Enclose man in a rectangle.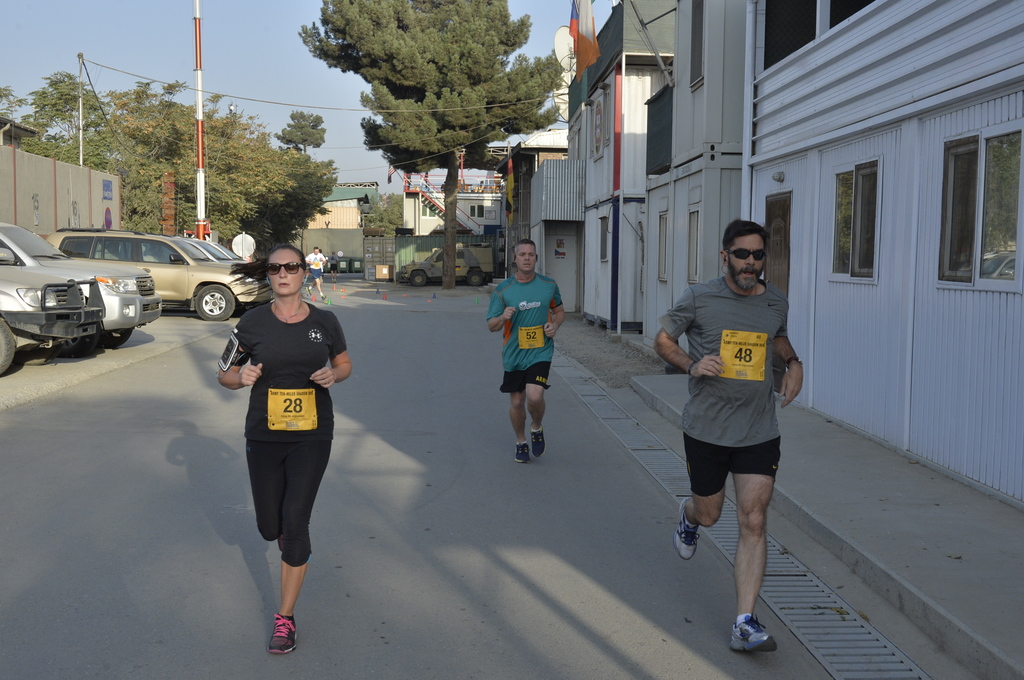
328 250 340 284.
